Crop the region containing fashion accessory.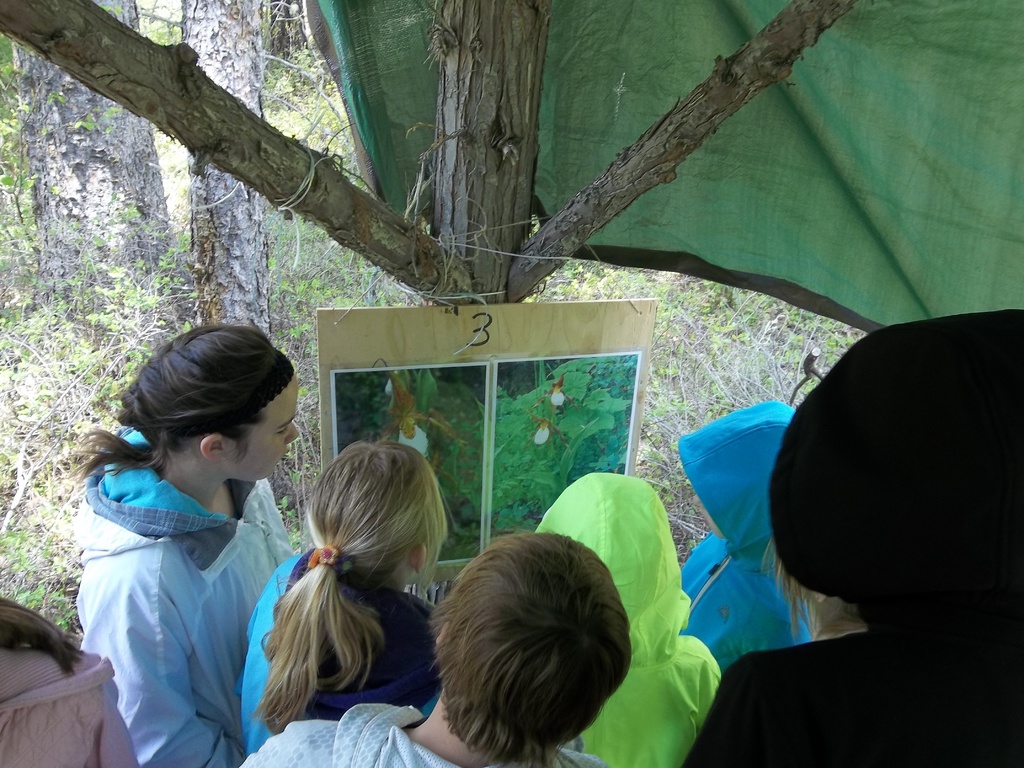
Crop region: bbox(307, 545, 358, 580).
